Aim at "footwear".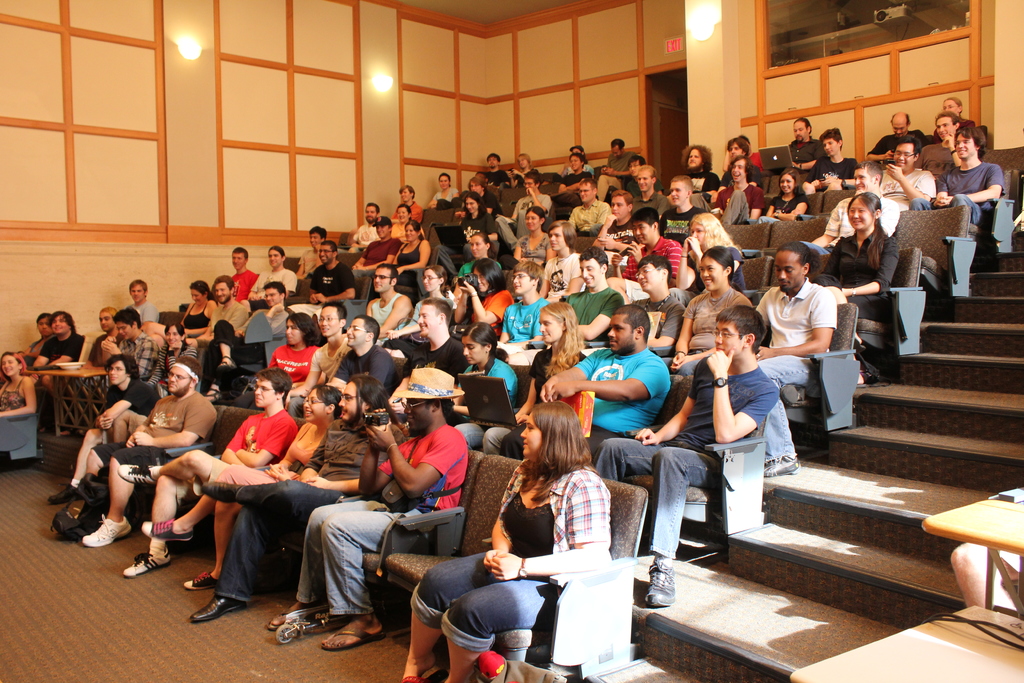
Aimed at bbox=(207, 387, 225, 399).
